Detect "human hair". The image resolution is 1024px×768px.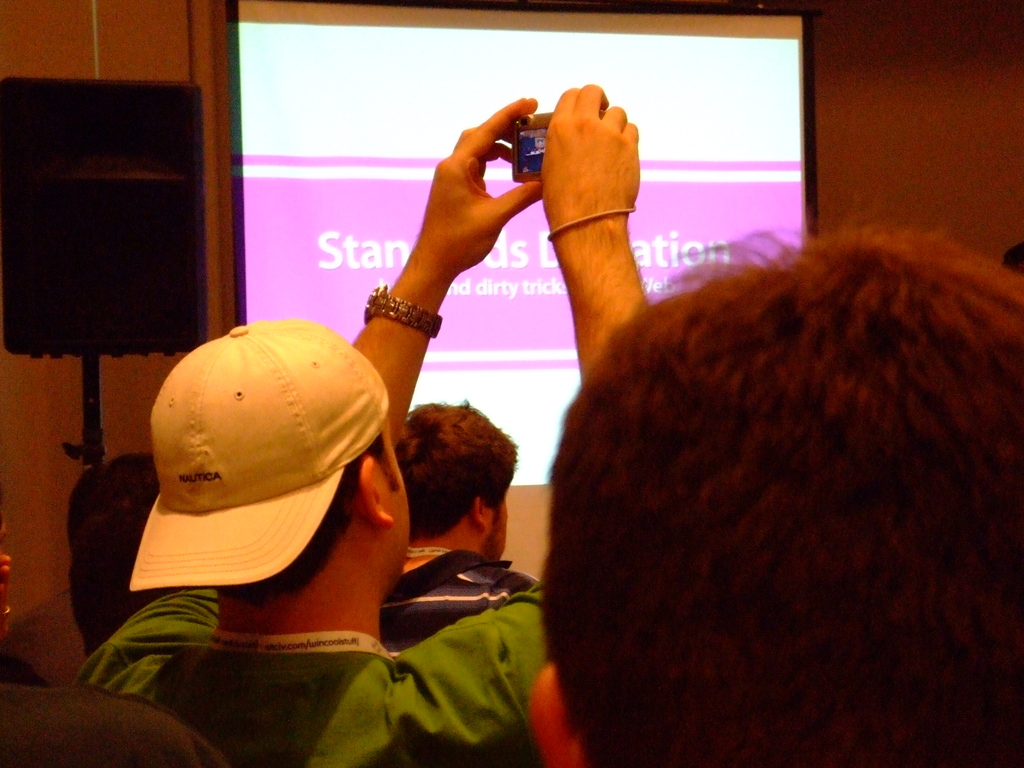
x1=538 y1=223 x2=1023 y2=766.
